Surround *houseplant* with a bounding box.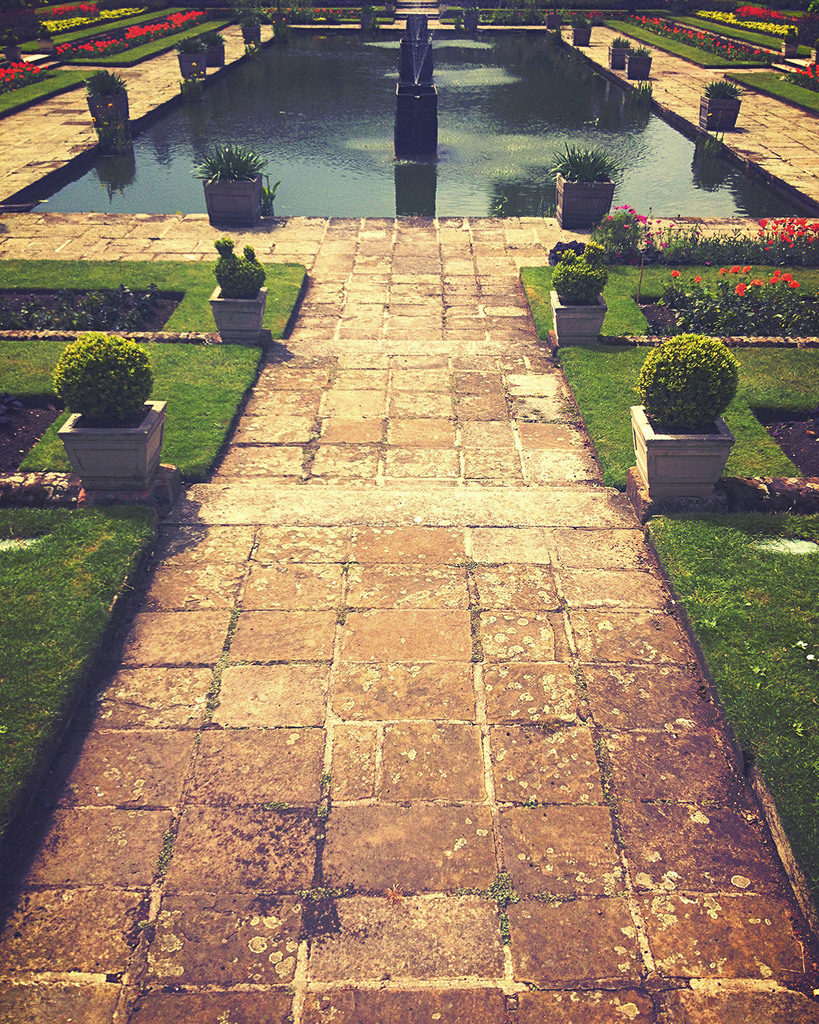
x1=177, y1=43, x2=203, y2=83.
